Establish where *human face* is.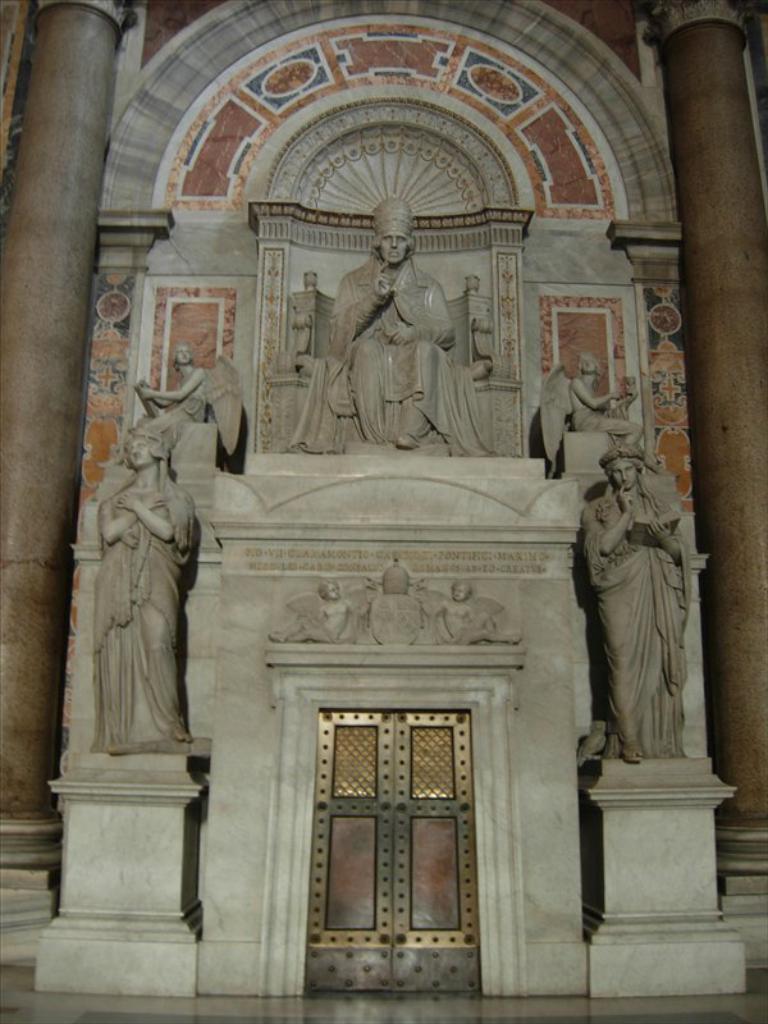
Established at x1=123 y1=442 x2=154 y2=462.
